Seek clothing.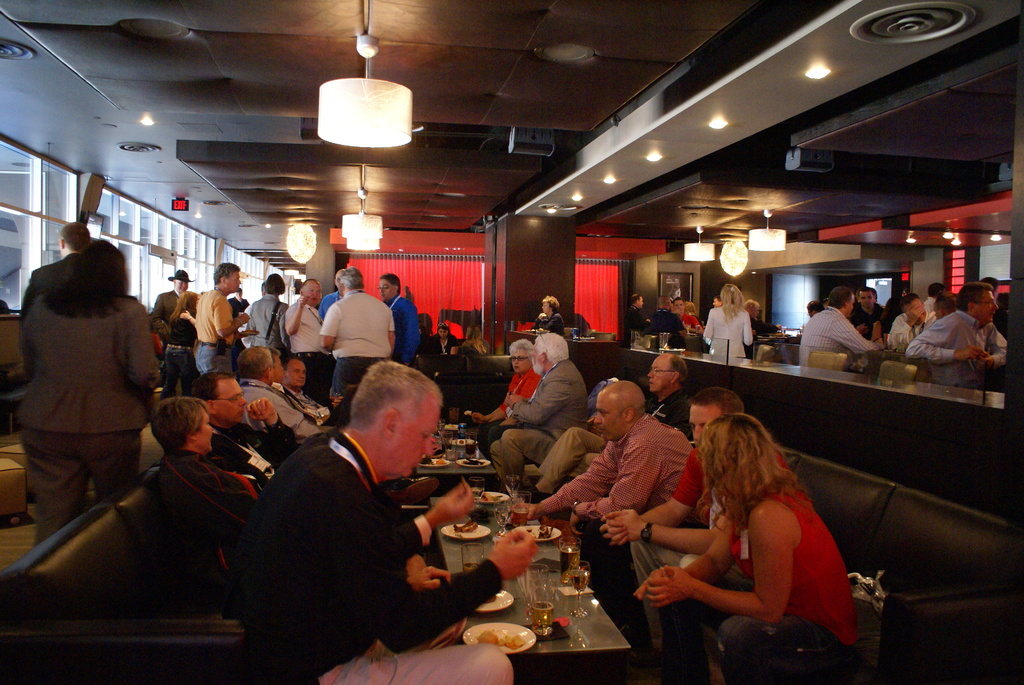
<bbox>490, 358, 589, 482</bbox>.
